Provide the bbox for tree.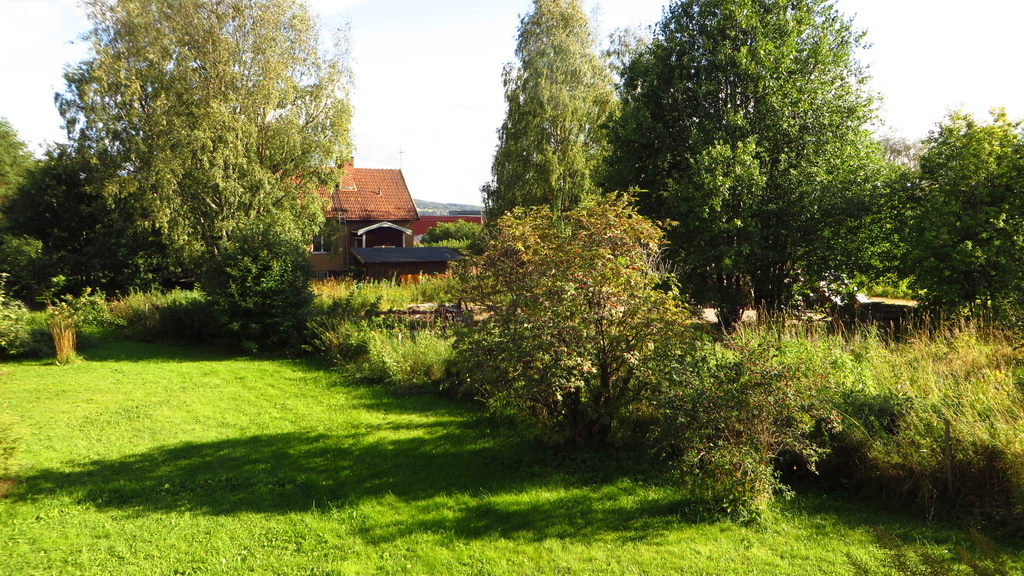
[0,120,29,196].
